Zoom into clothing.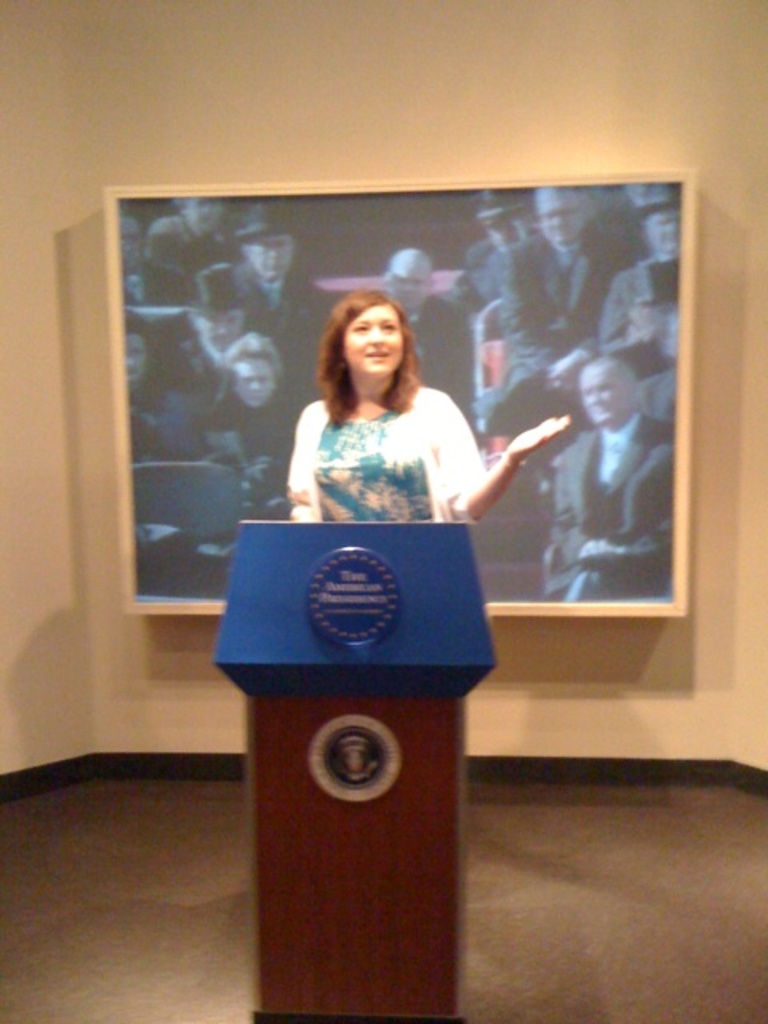
Zoom target: {"left": 120, "top": 264, "right": 194, "bottom": 310}.
